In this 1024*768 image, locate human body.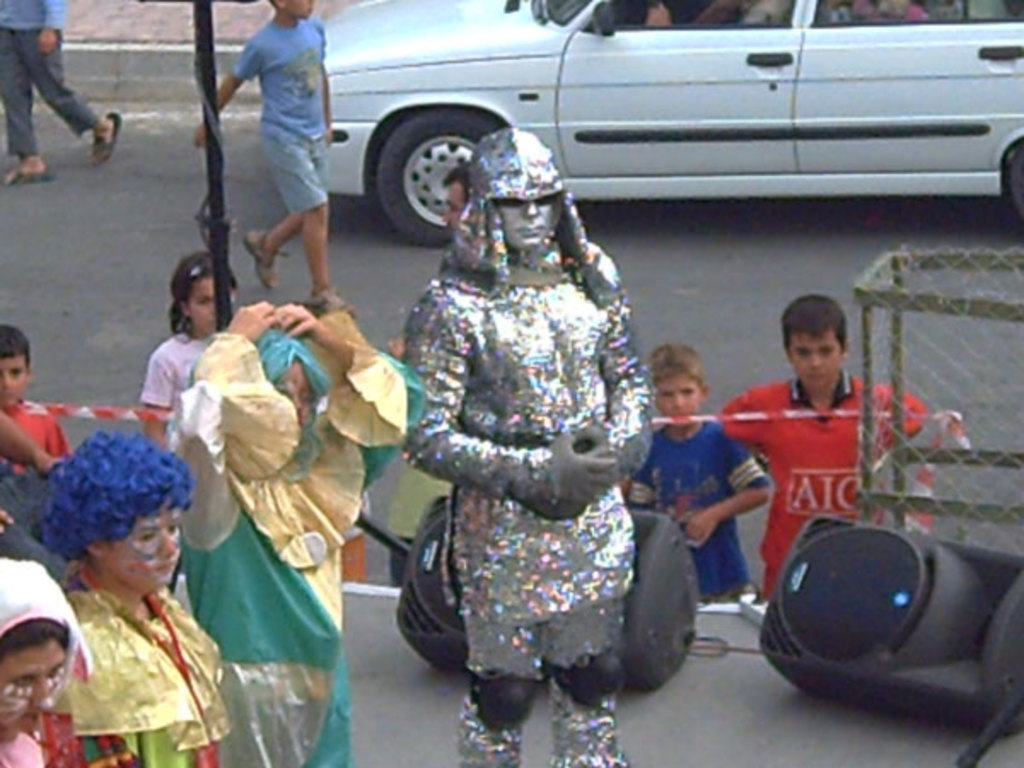
Bounding box: Rect(0, 0, 119, 188).
